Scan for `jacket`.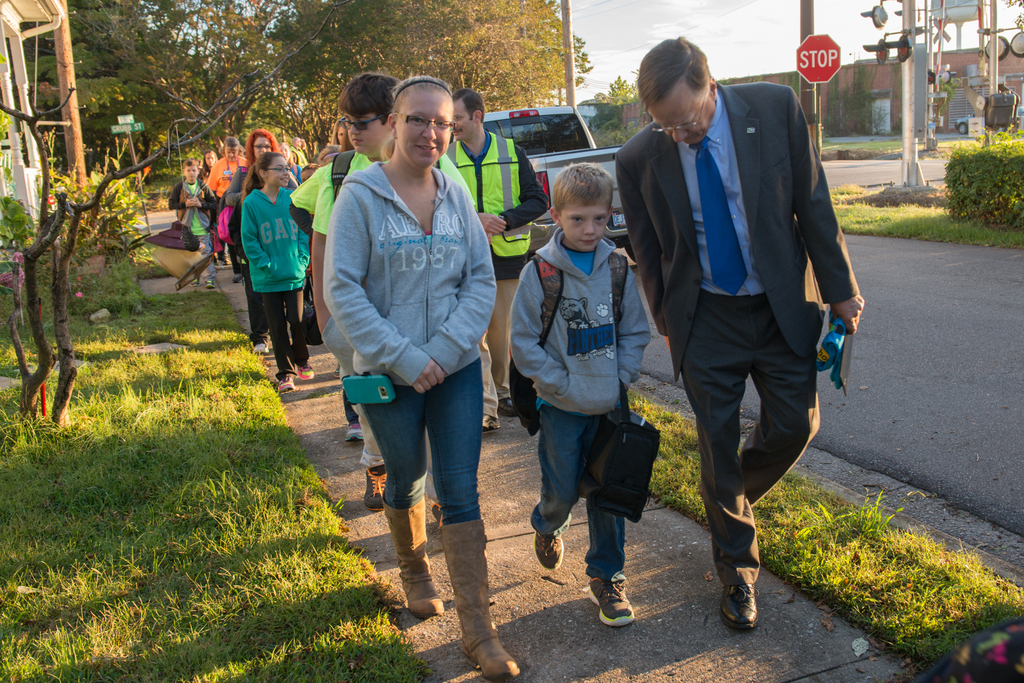
Scan result: crop(439, 136, 533, 256).
